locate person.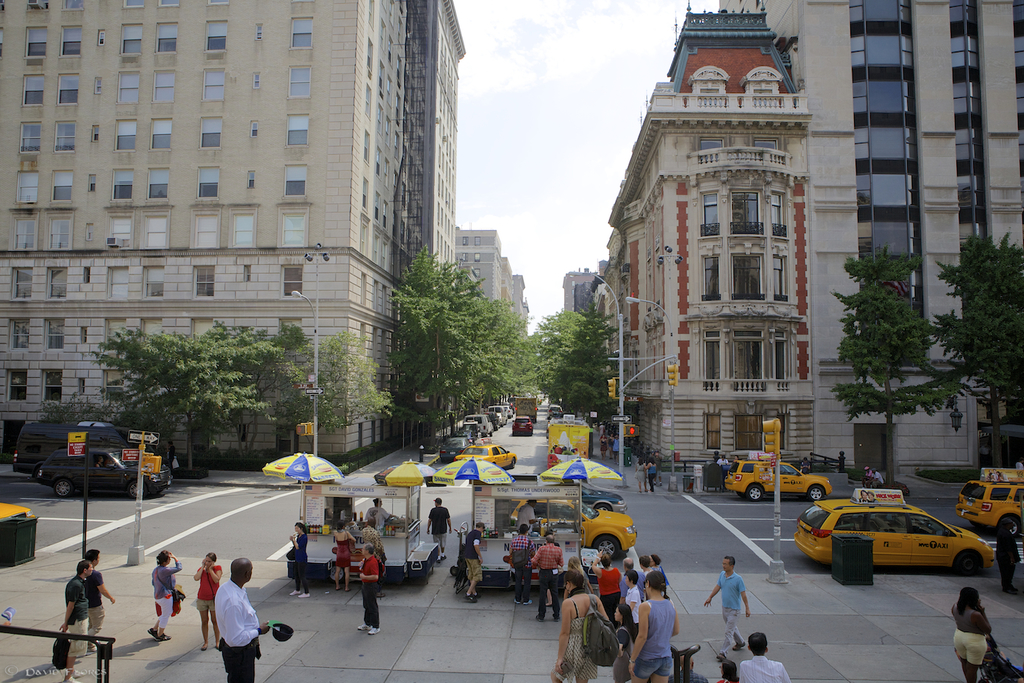
Bounding box: <box>290,518,306,588</box>.
